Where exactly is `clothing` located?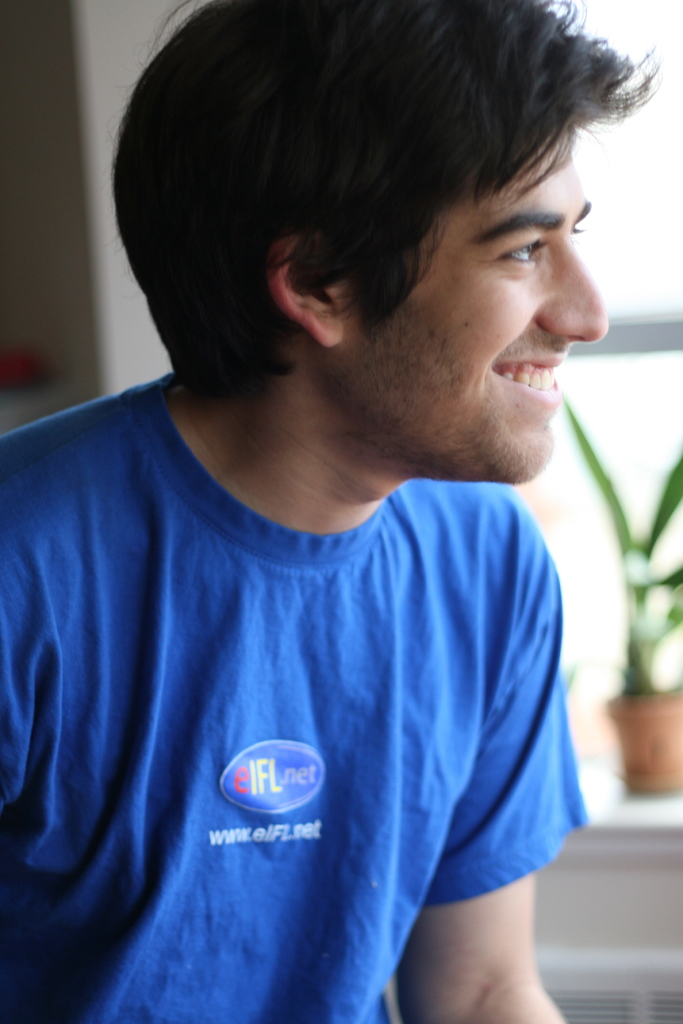
Its bounding box is [23, 352, 607, 995].
